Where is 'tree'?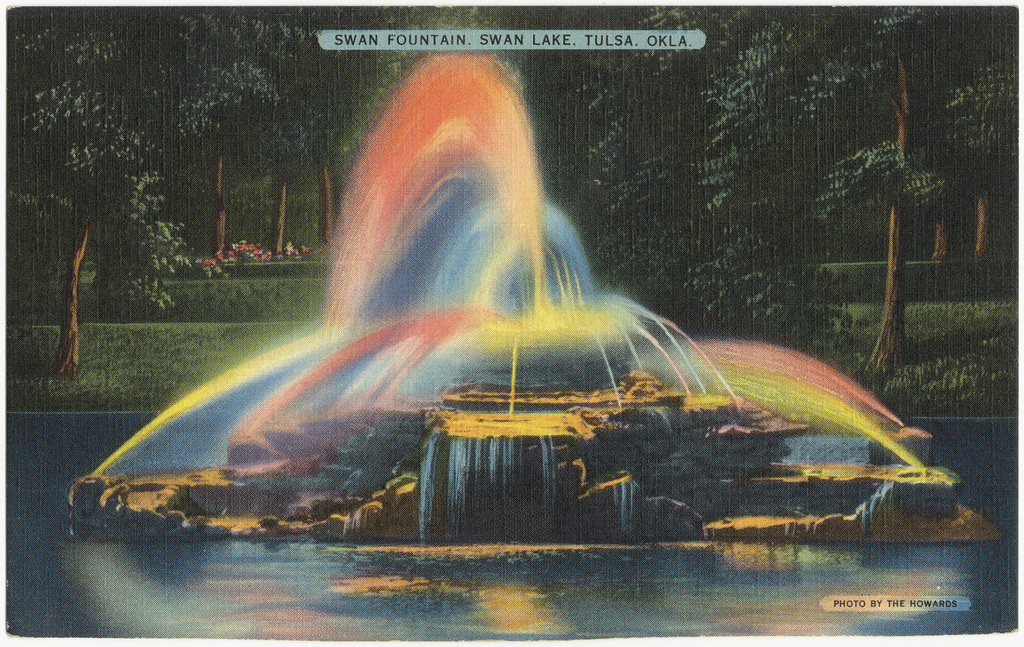
x1=596 y1=7 x2=941 y2=358.
